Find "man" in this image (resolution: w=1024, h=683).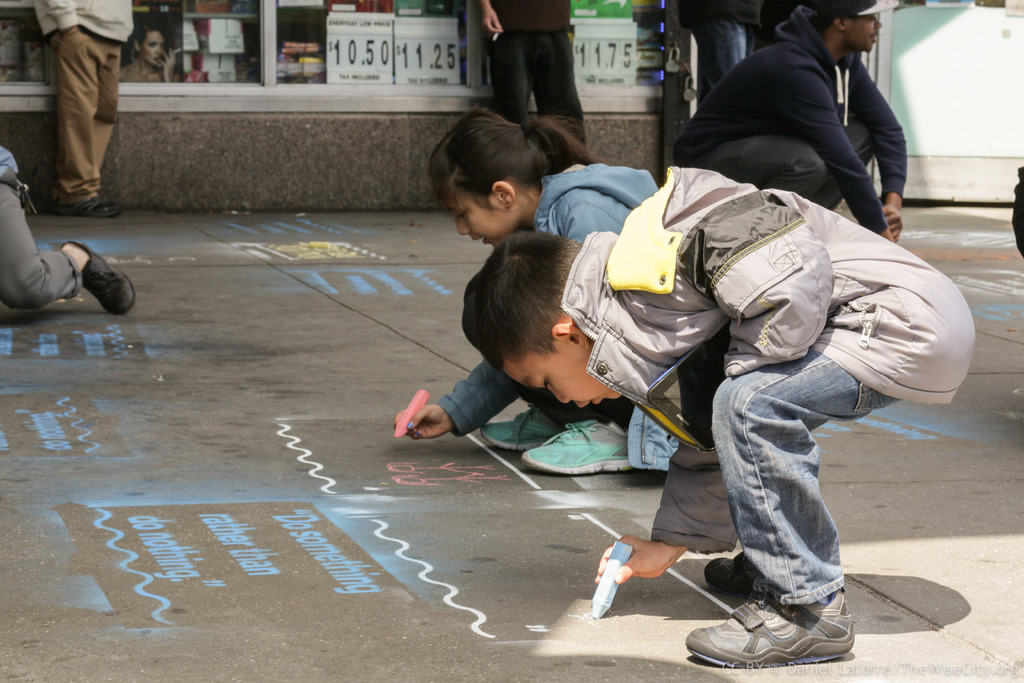
box(666, 0, 798, 110).
